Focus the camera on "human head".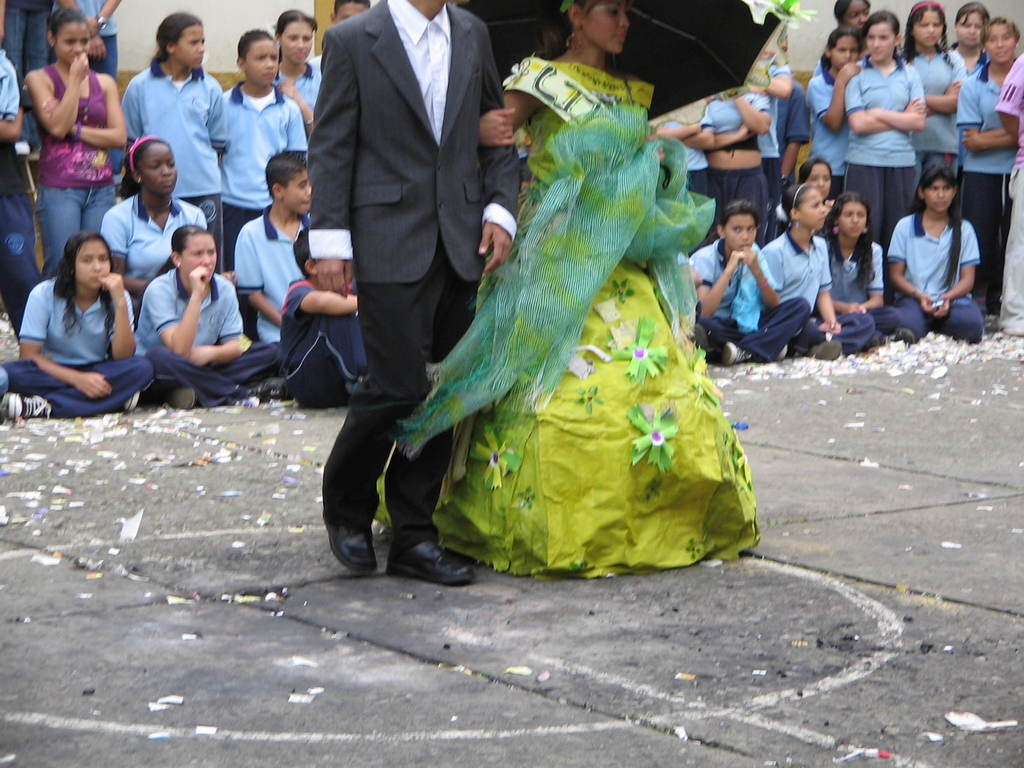
Focus region: bbox(545, 0, 626, 55).
